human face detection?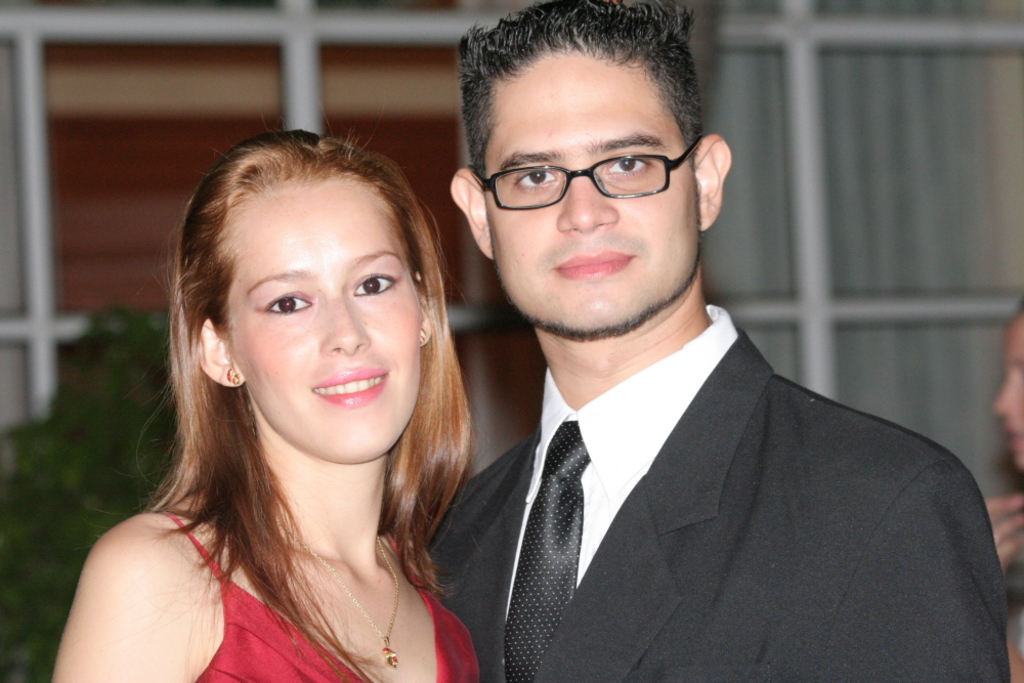
[485, 56, 695, 334]
